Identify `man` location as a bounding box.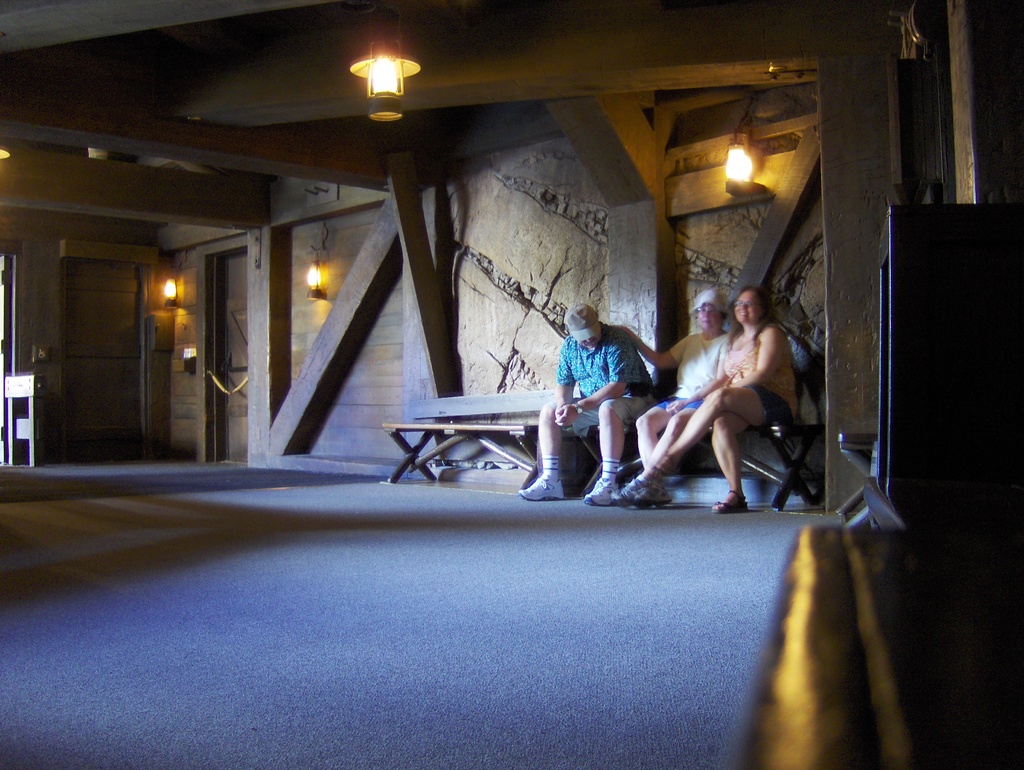
[x1=543, y1=296, x2=664, y2=483].
